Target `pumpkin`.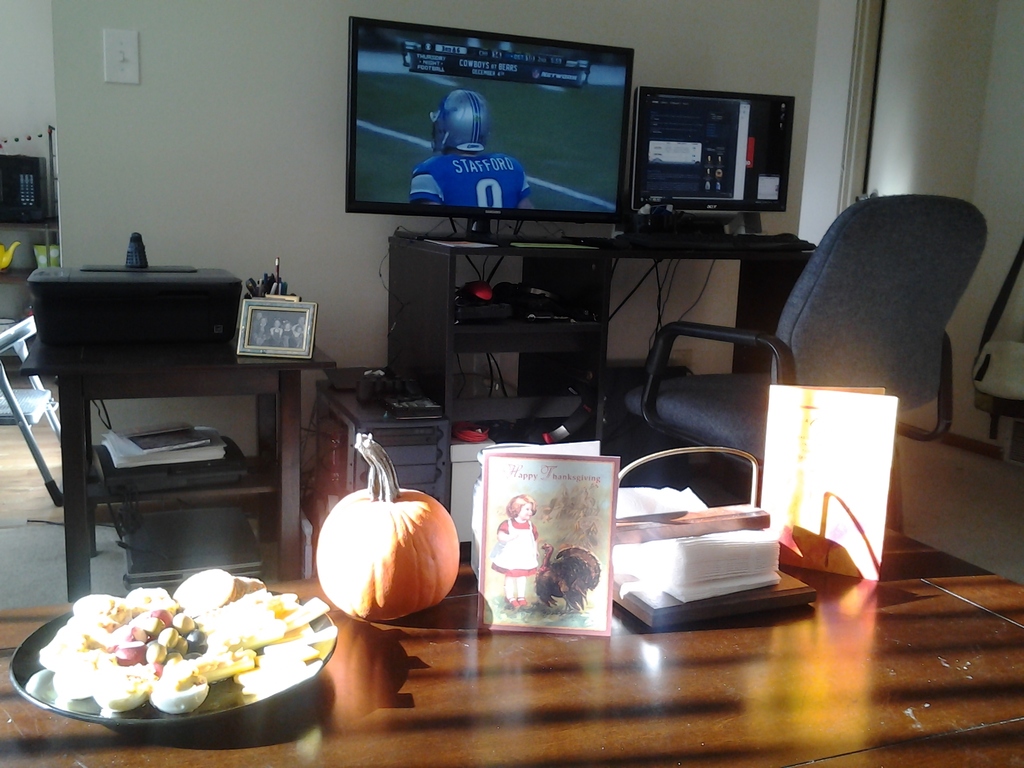
Target region: (301, 467, 449, 642).
